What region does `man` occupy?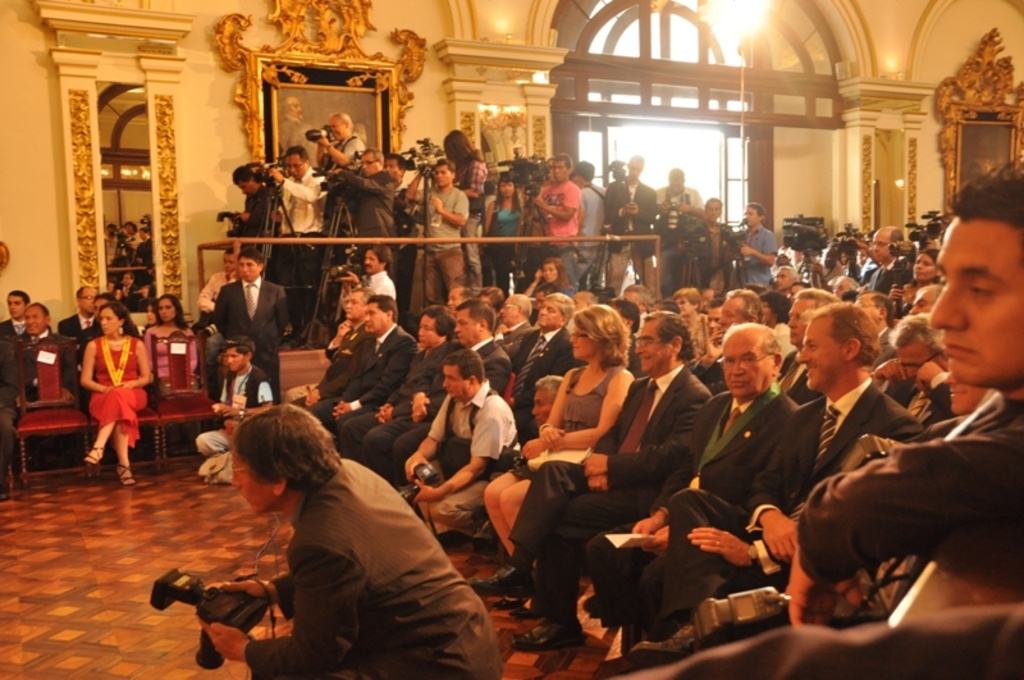
x1=572 y1=155 x2=655 y2=287.
